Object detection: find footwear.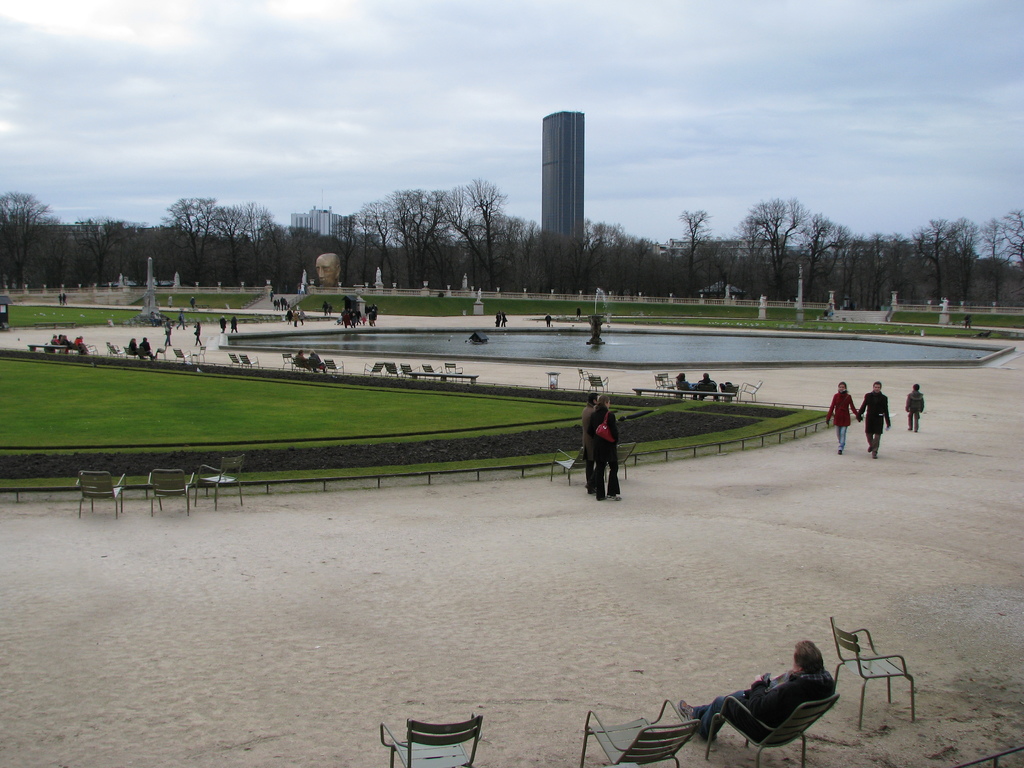
[838,450,841,455].
